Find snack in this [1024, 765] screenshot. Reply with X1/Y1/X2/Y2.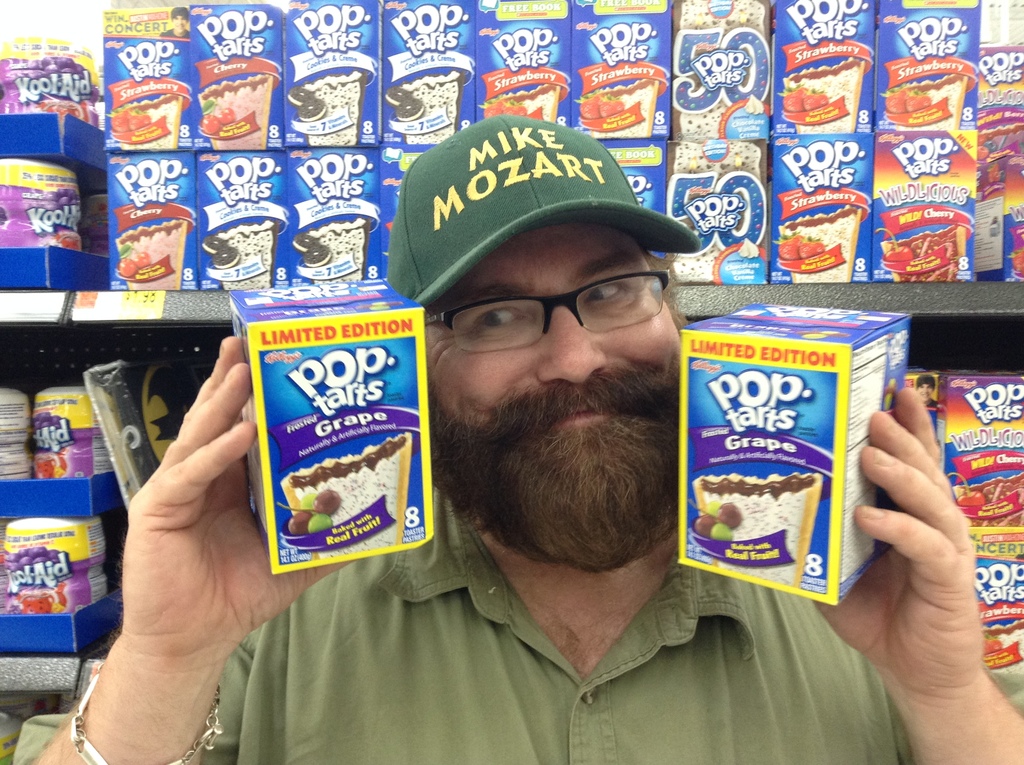
684/475/820/575.
